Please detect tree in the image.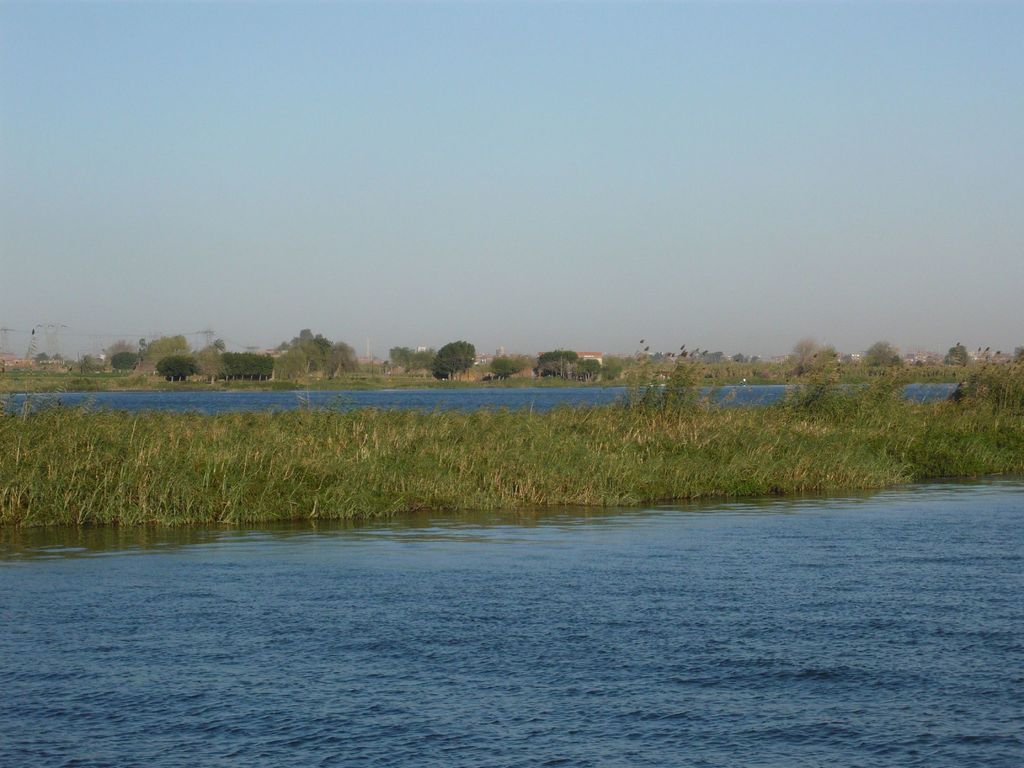
<bbox>222, 355, 271, 380</bbox>.
